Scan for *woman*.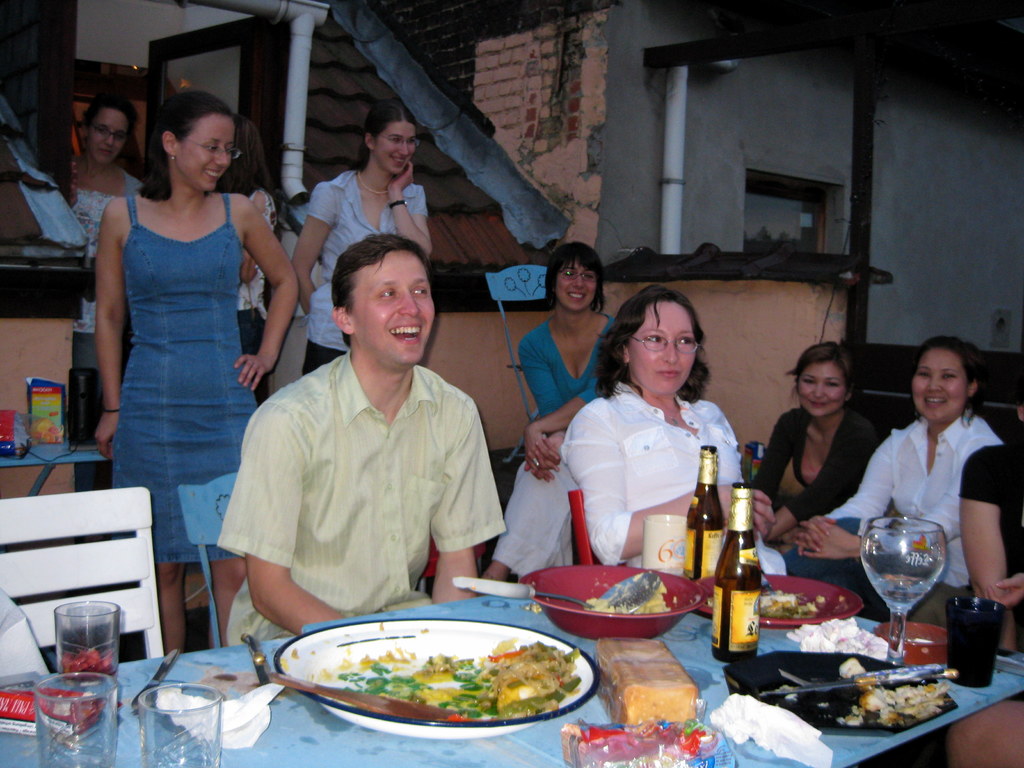
Scan result: 95, 90, 300, 656.
